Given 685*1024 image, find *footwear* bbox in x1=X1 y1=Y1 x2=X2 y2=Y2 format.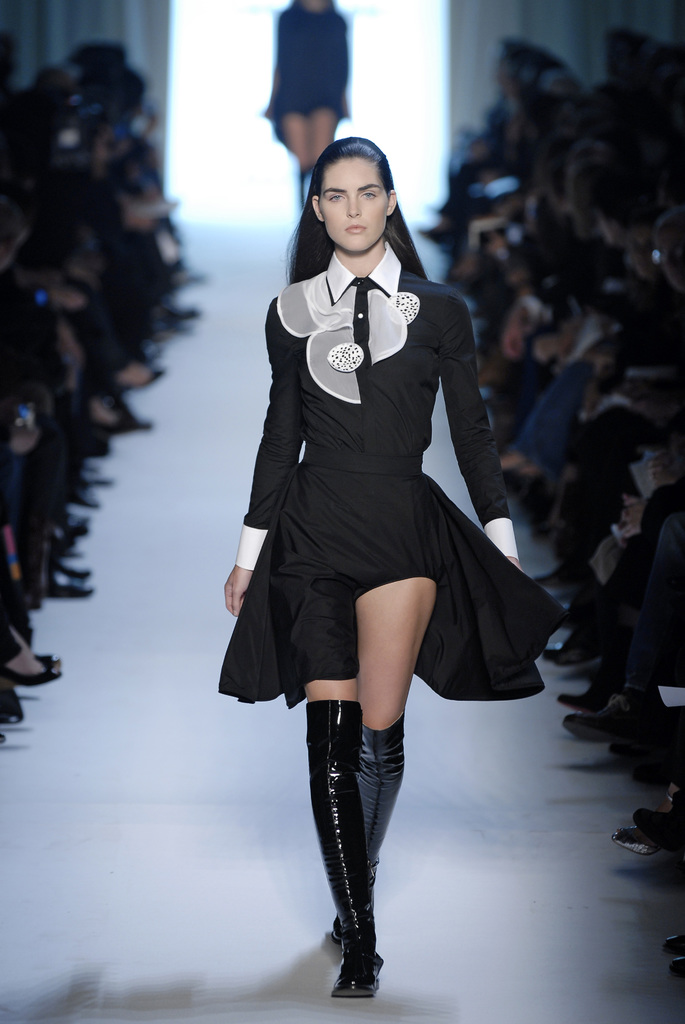
x1=49 y1=509 x2=75 y2=558.
